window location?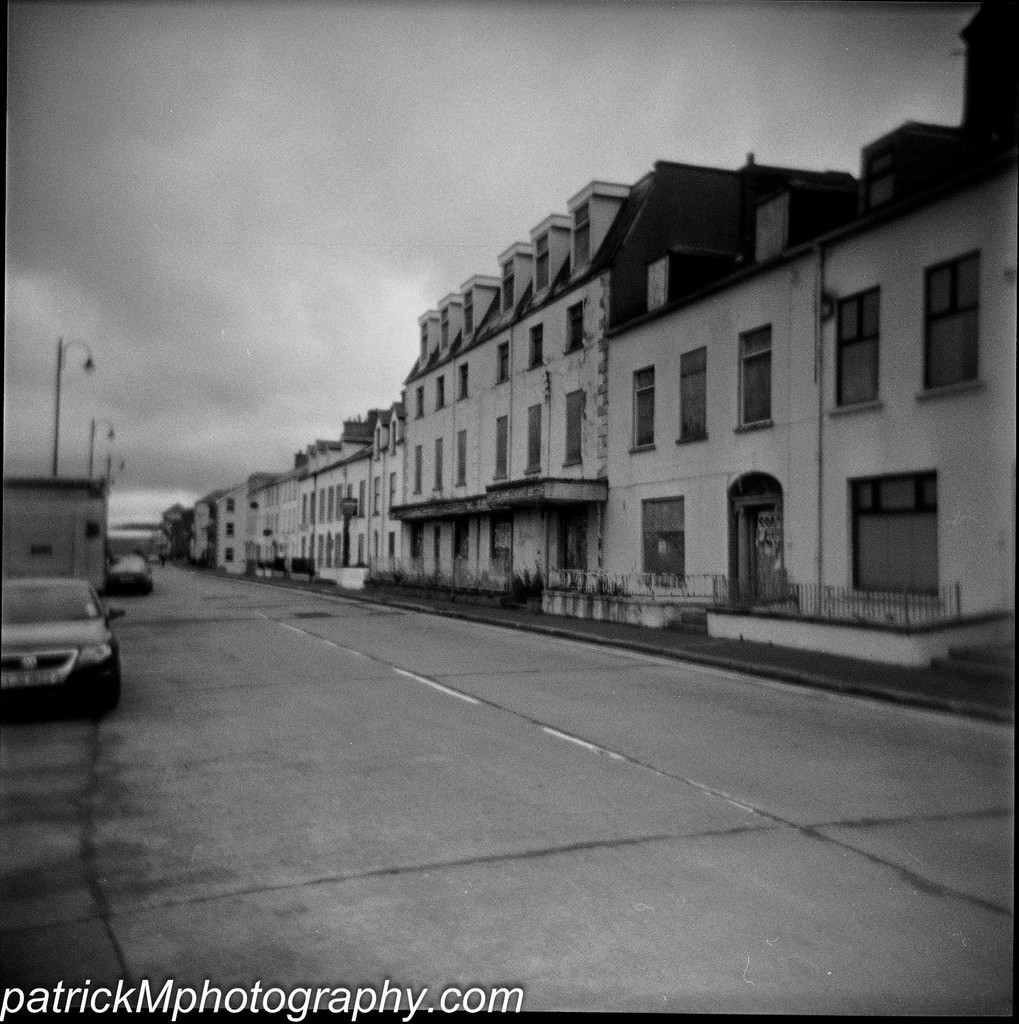
[526, 323, 544, 371]
